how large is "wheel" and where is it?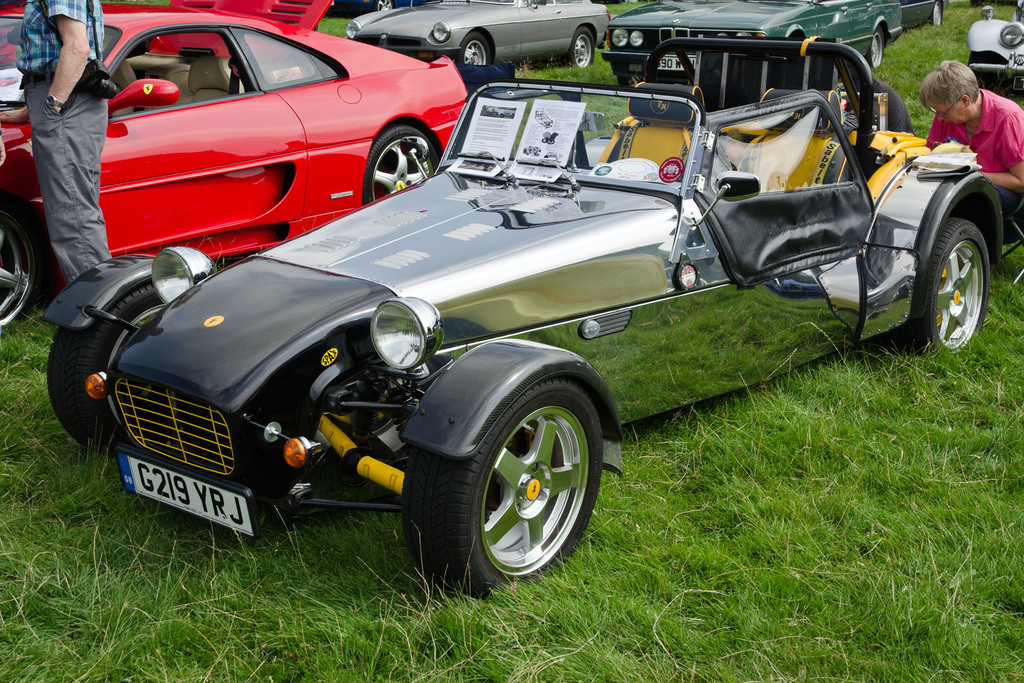
Bounding box: {"left": 40, "top": 278, "right": 168, "bottom": 461}.
